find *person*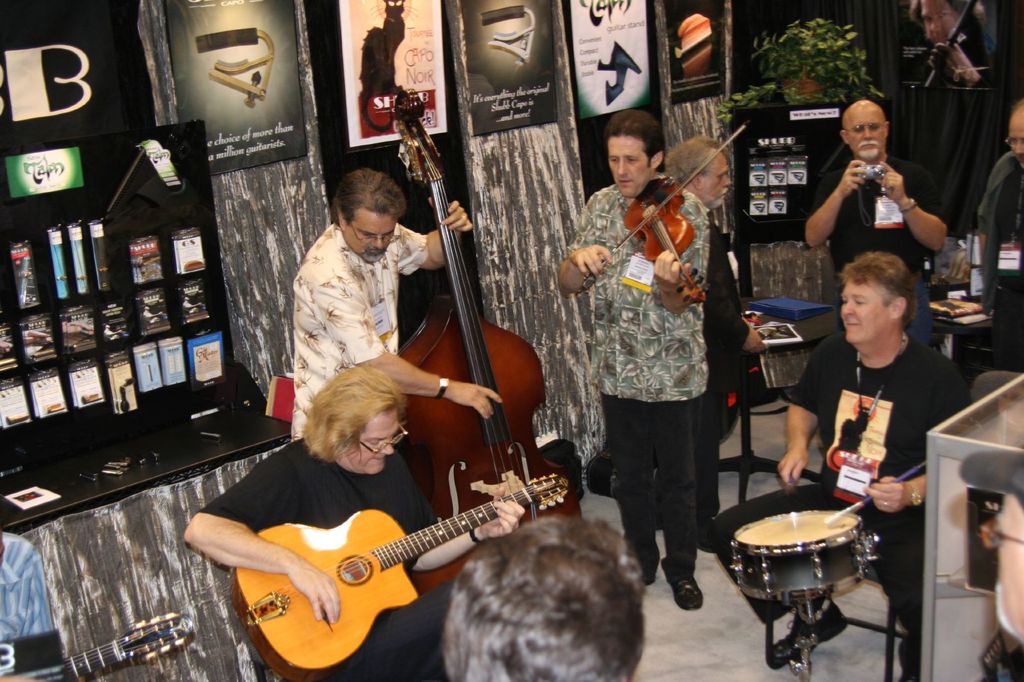
pyautogui.locateOnScreen(908, 0, 995, 89)
